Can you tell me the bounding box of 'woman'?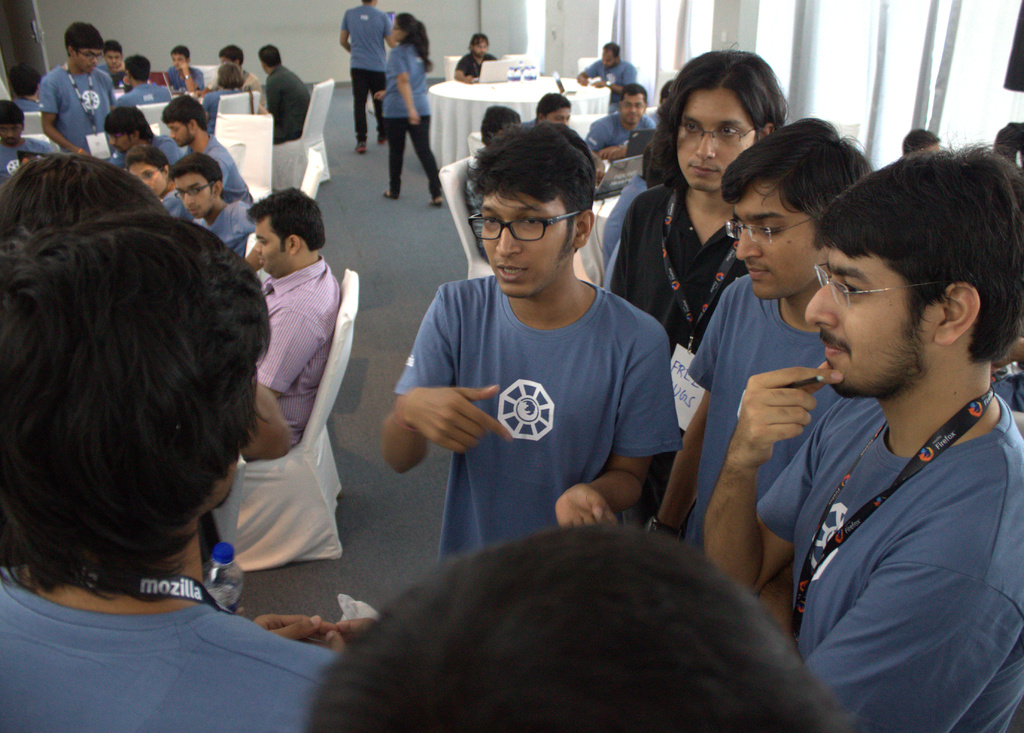
124, 151, 184, 220.
